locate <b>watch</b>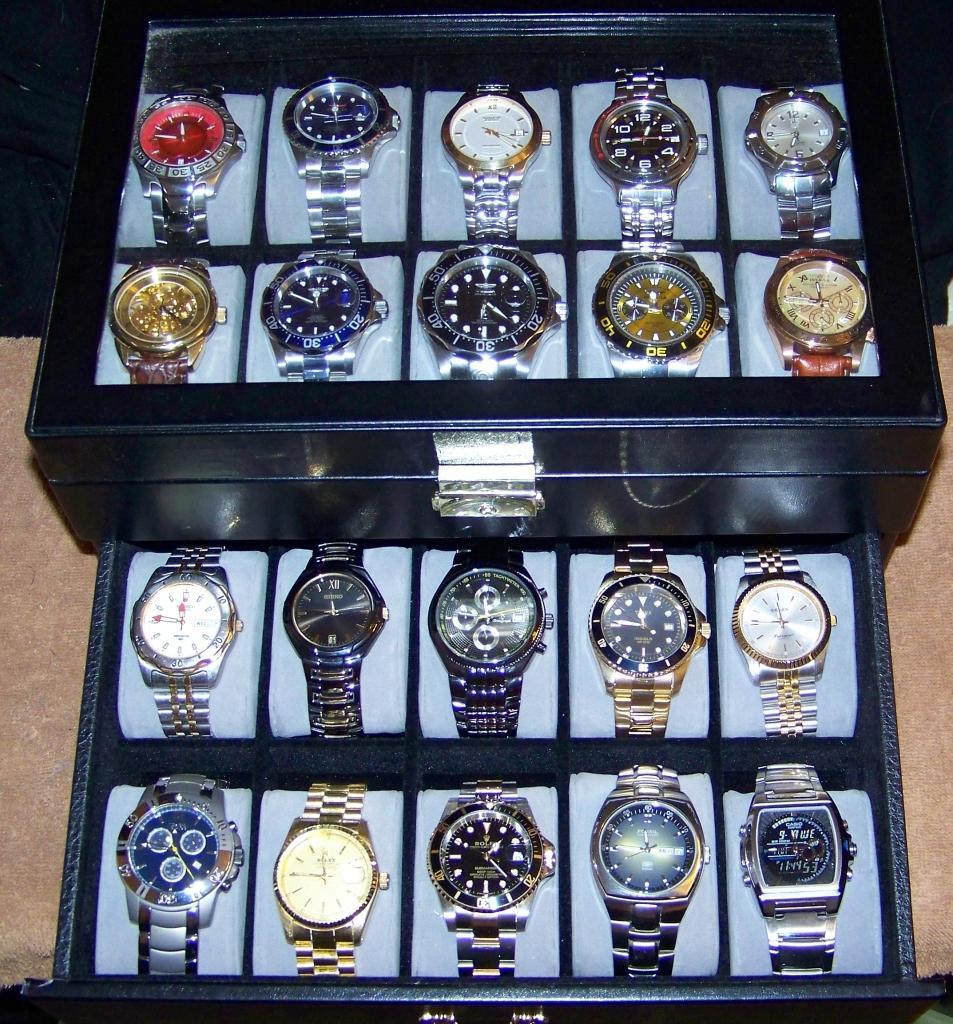
Rect(277, 73, 399, 247)
